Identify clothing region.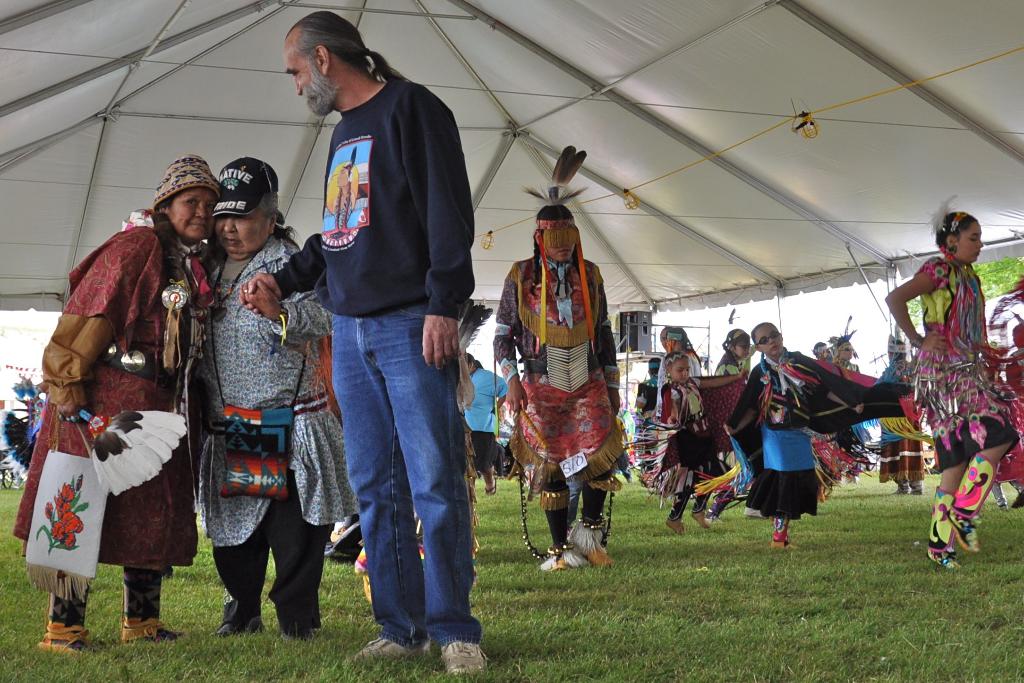
Region: bbox=(635, 372, 665, 427).
